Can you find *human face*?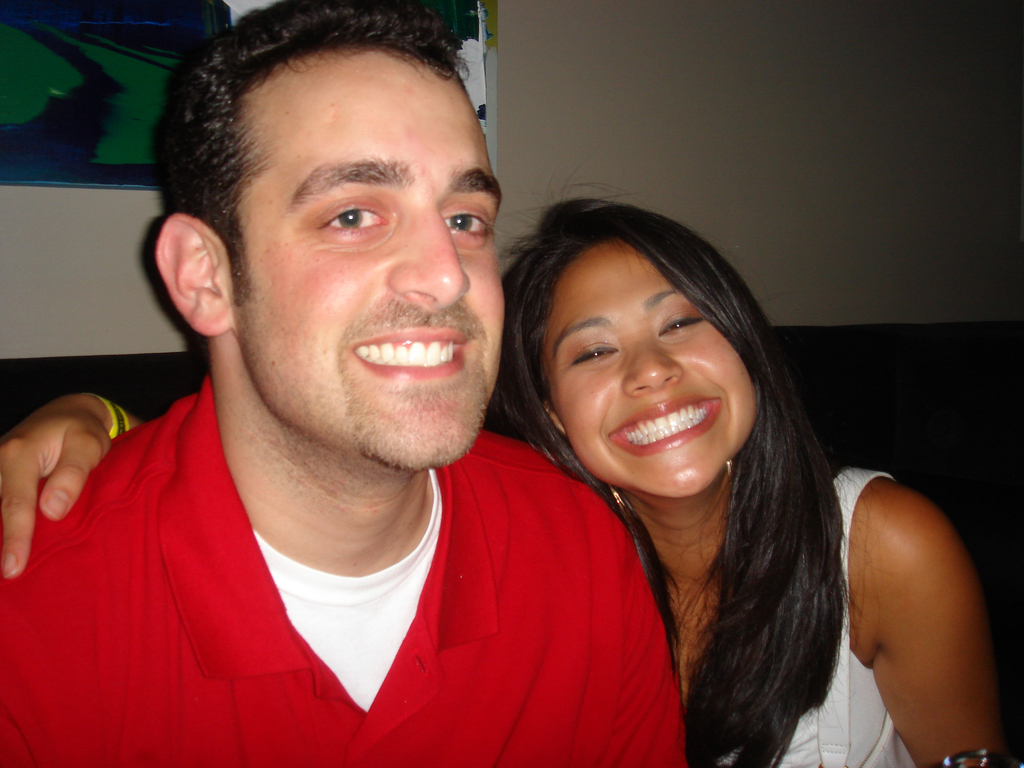
Yes, bounding box: (x1=544, y1=244, x2=759, y2=498).
